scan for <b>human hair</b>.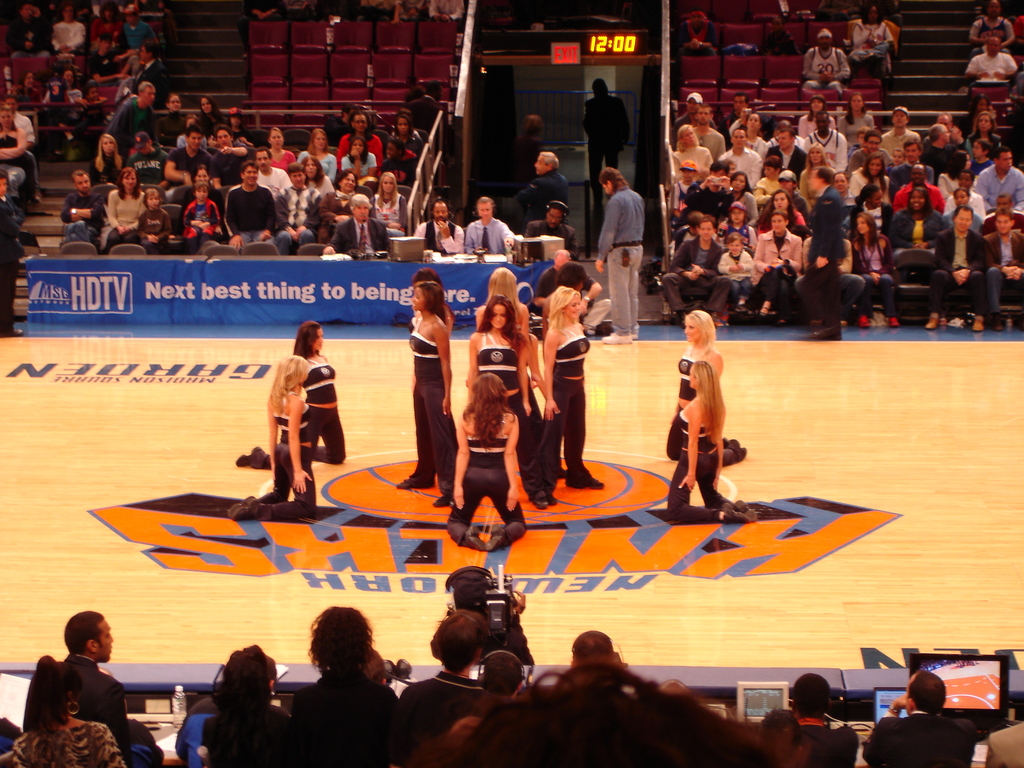
Scan result: locate(147, 138, 150, 145).
